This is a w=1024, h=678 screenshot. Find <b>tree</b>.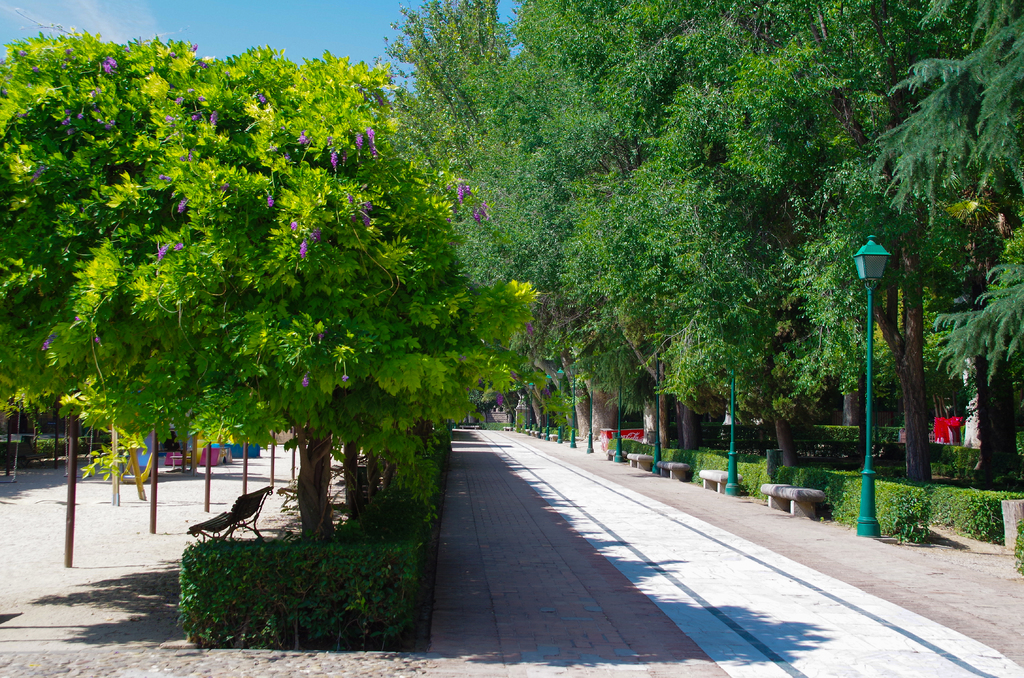
Bounding box: [0, 22, 207, 423].
